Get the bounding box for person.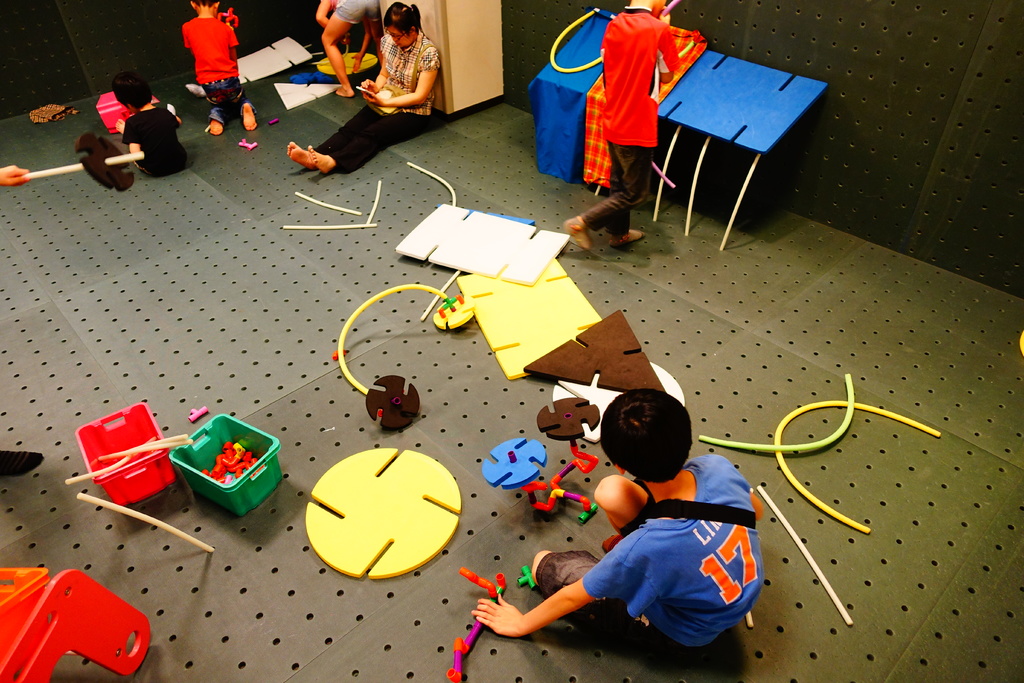
465, 389, 758, 672.
